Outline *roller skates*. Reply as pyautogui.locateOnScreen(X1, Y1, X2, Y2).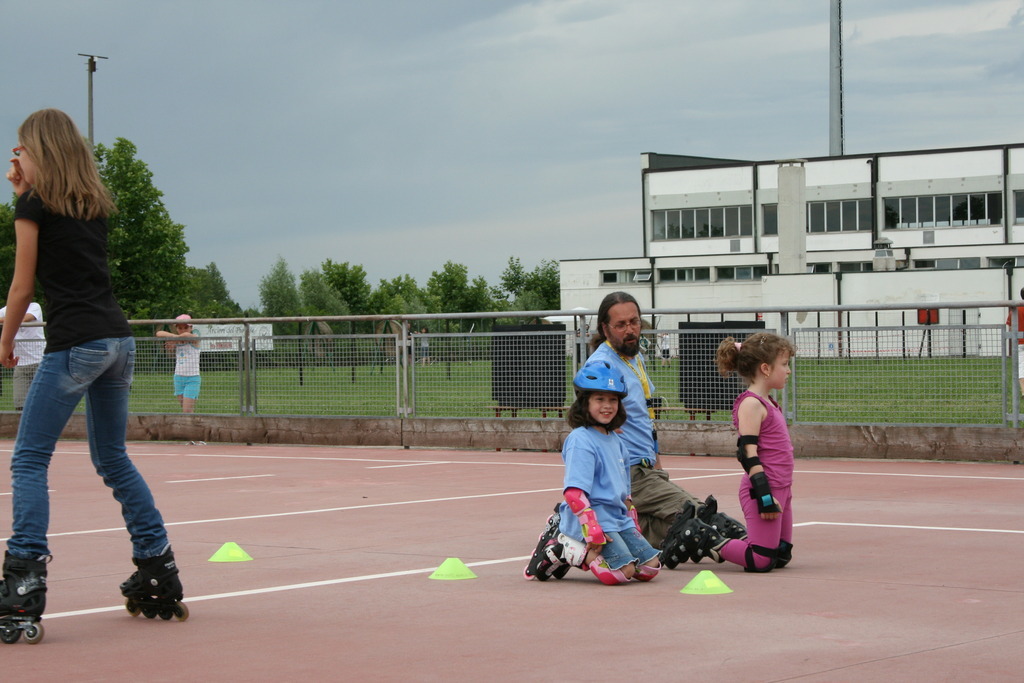
pyautogui.locateOnScreen(0, 572, 45, 639).
